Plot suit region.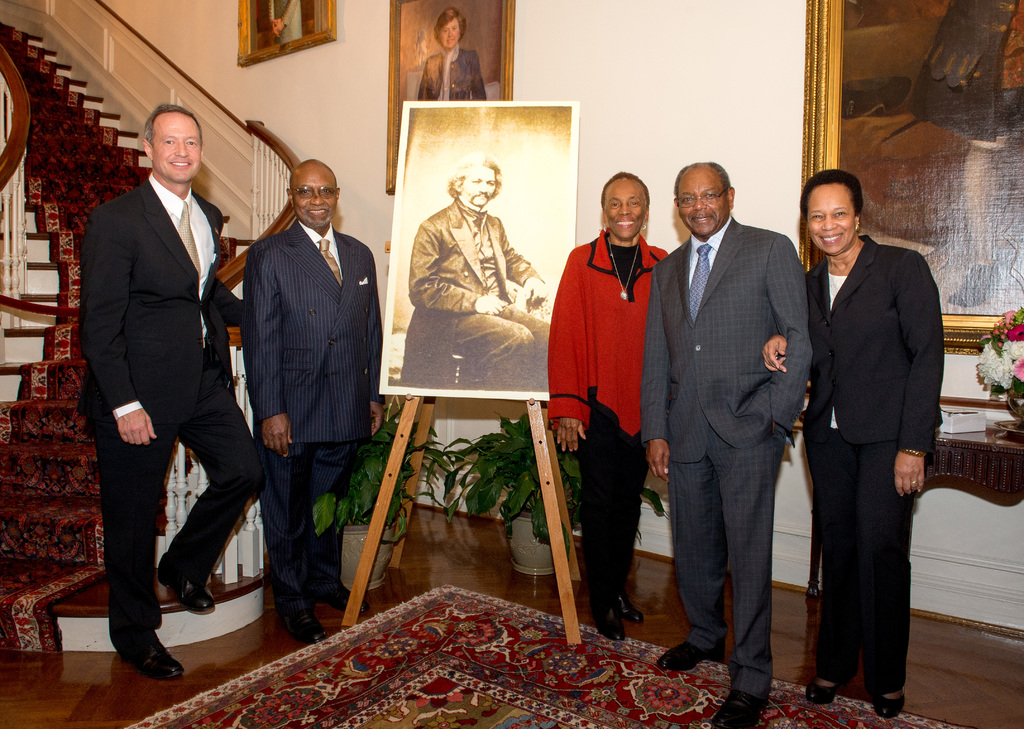
Plotted at (80,99,248,672).
